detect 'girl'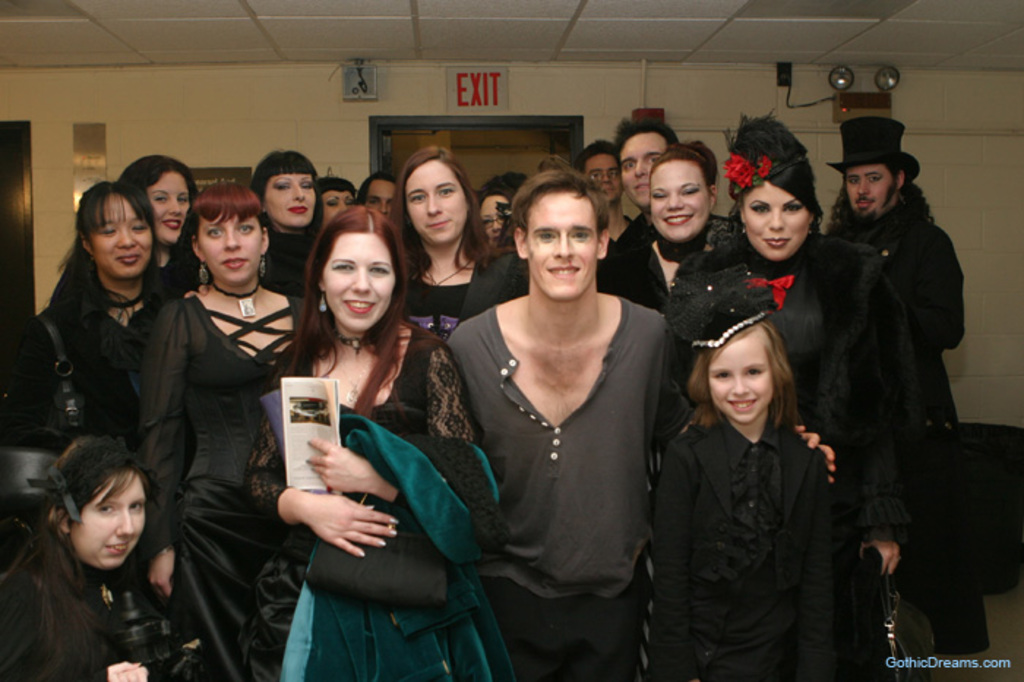
x1=644 y1=266 x2=838 y2=681
